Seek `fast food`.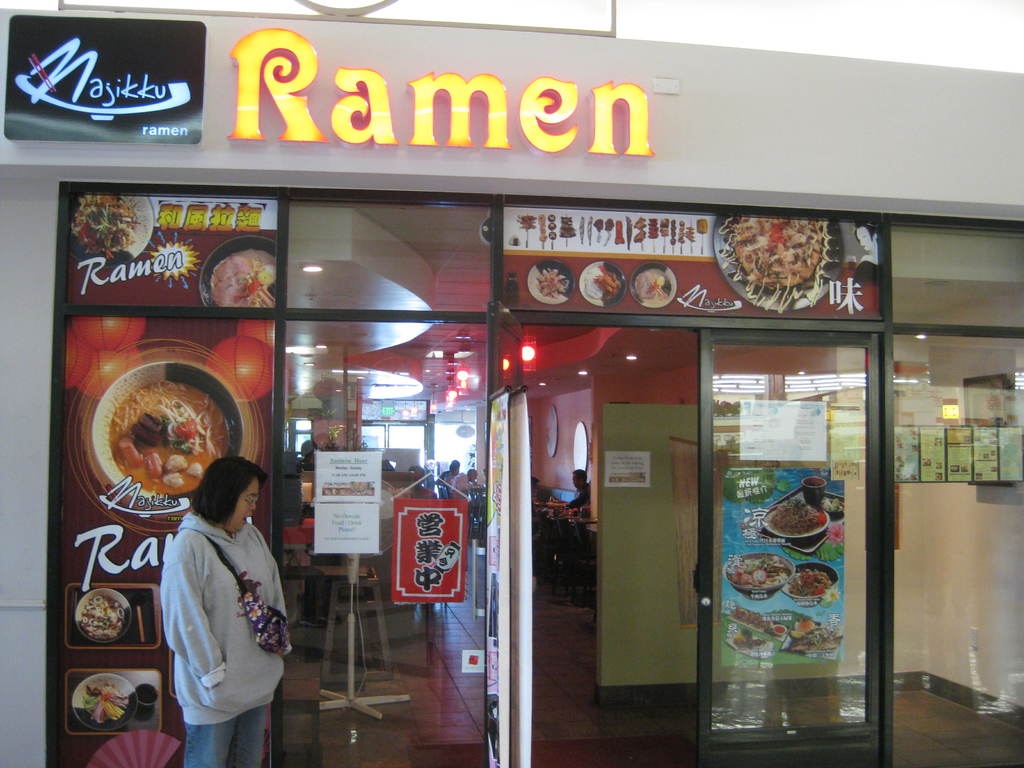
select_region(724, 600, 776, 634).
